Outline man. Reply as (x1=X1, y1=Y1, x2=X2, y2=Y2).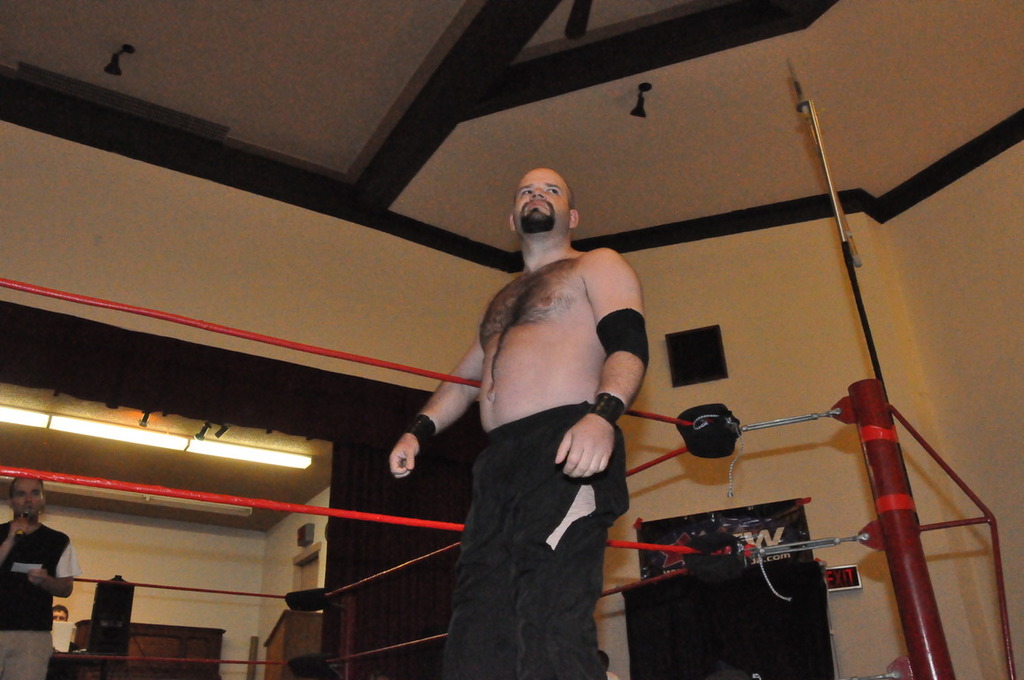
(x1=0, y1=470, x2=74, y2=679).
